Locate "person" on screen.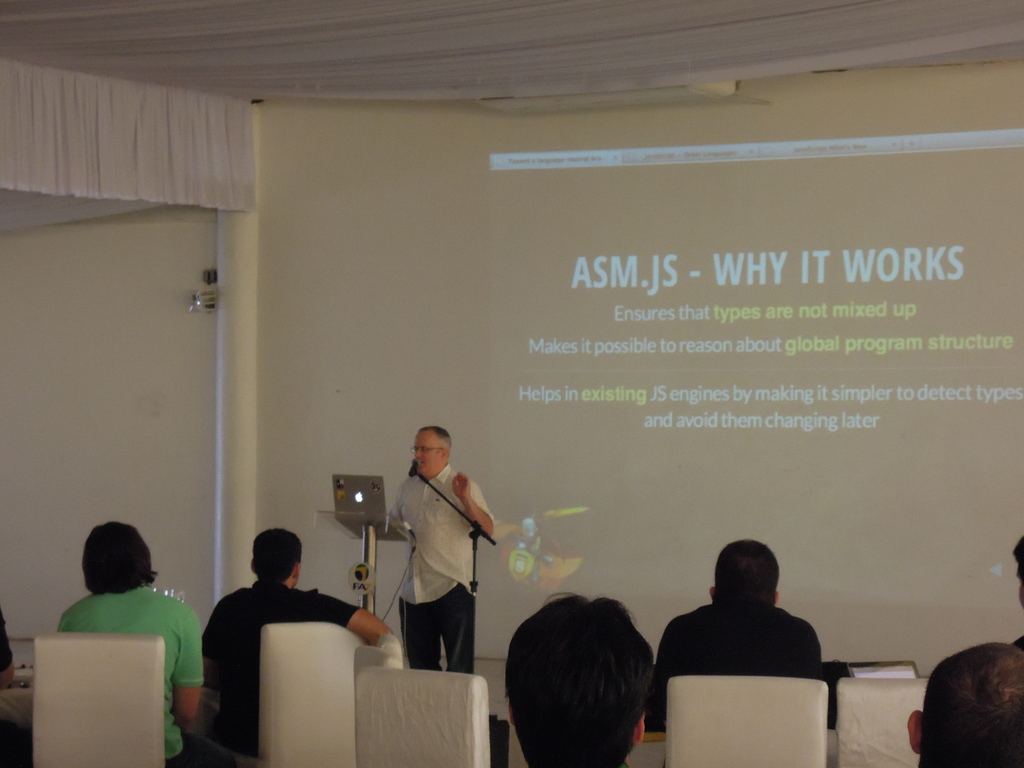
On screen at rect(63, 516, 205, 767).
